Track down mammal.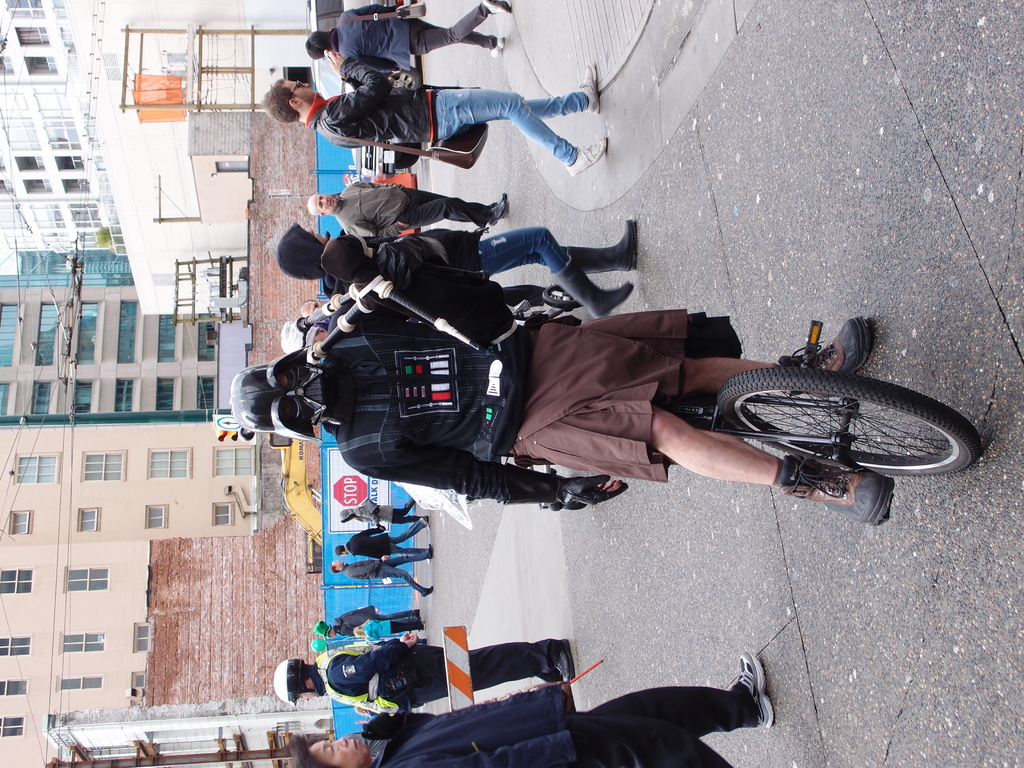
Tracked to Rect(280, 282, 574, 350).
